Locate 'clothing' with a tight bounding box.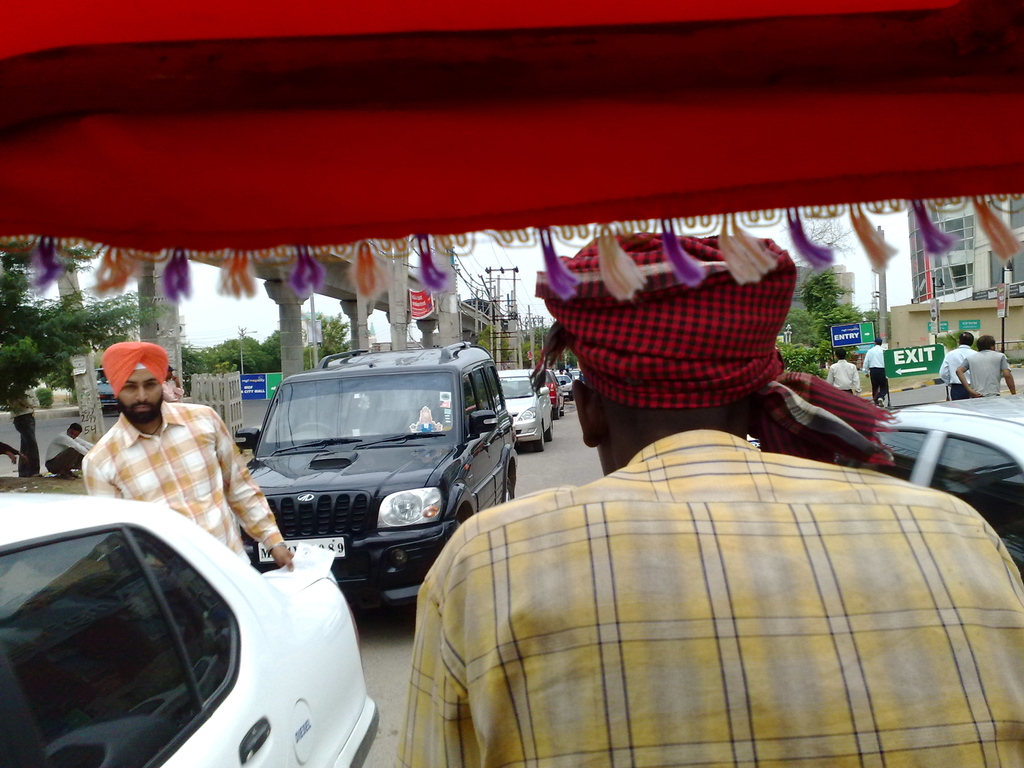
394:424:1021:767.
